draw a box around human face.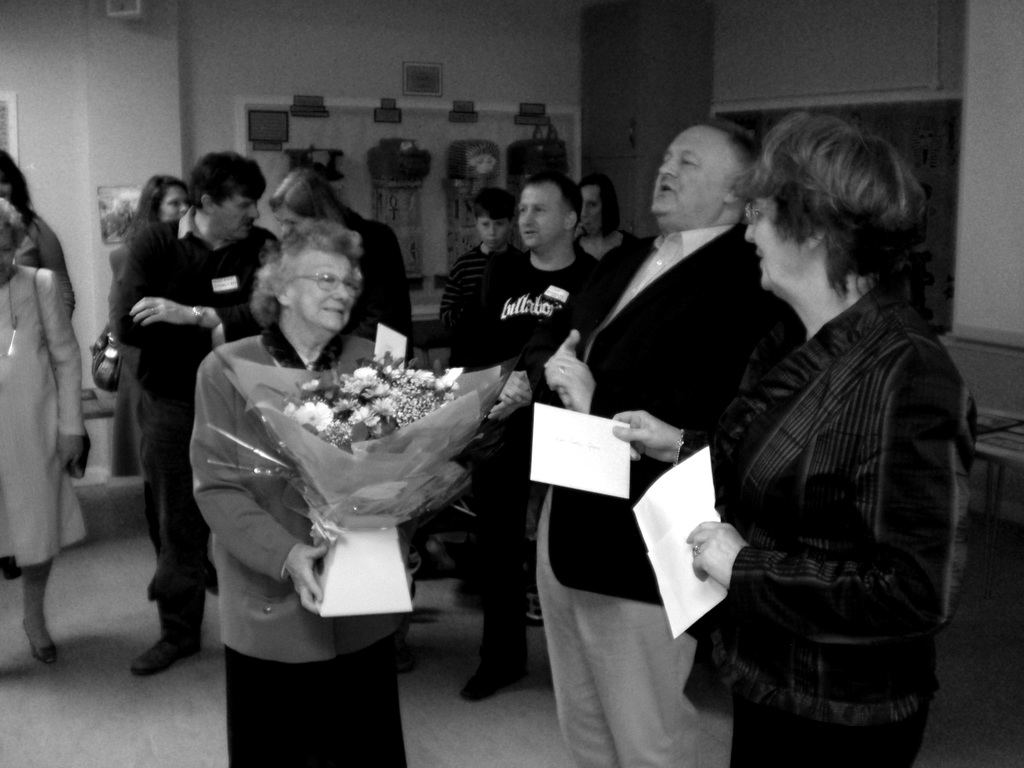
left=214, top=198, right=261, bottom=239.
